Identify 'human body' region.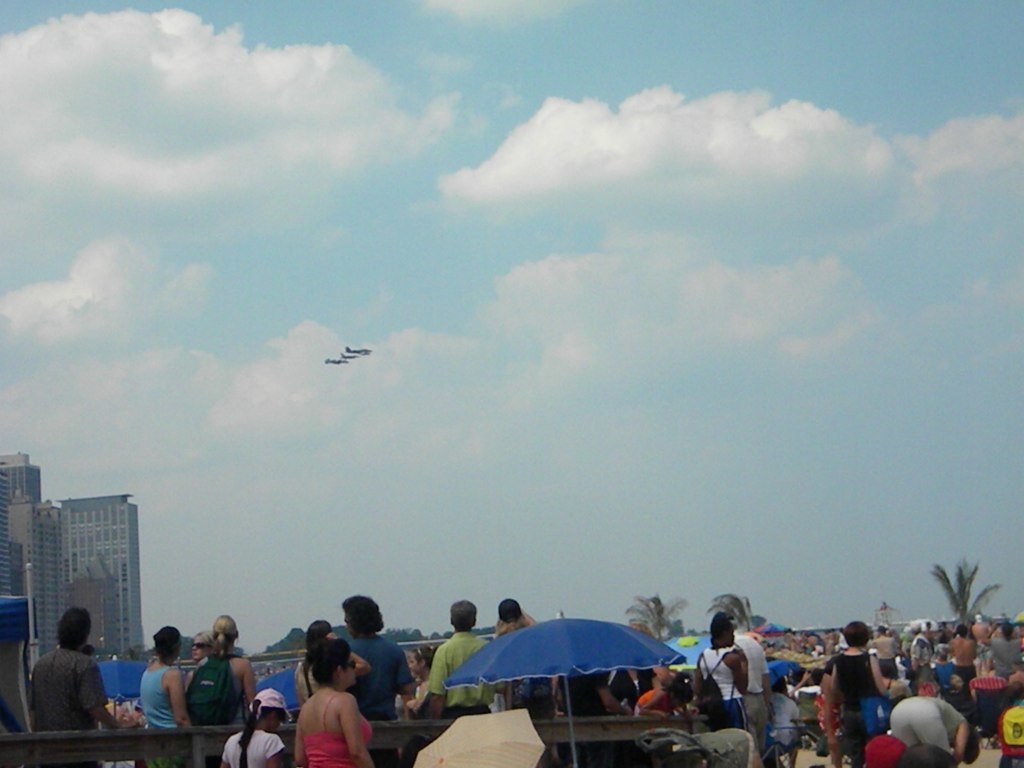
Region: <bbox>24, 606, 140, 767</bbox>.
